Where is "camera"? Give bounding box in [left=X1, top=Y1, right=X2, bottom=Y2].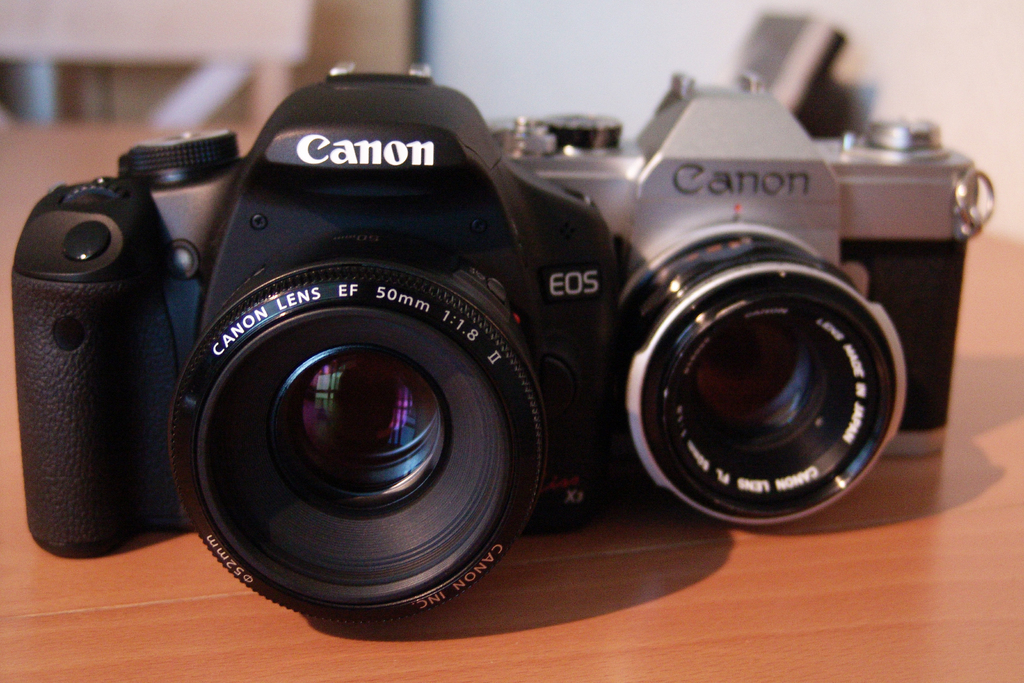
[left=472, top=68, right=1001, bottom=539].
